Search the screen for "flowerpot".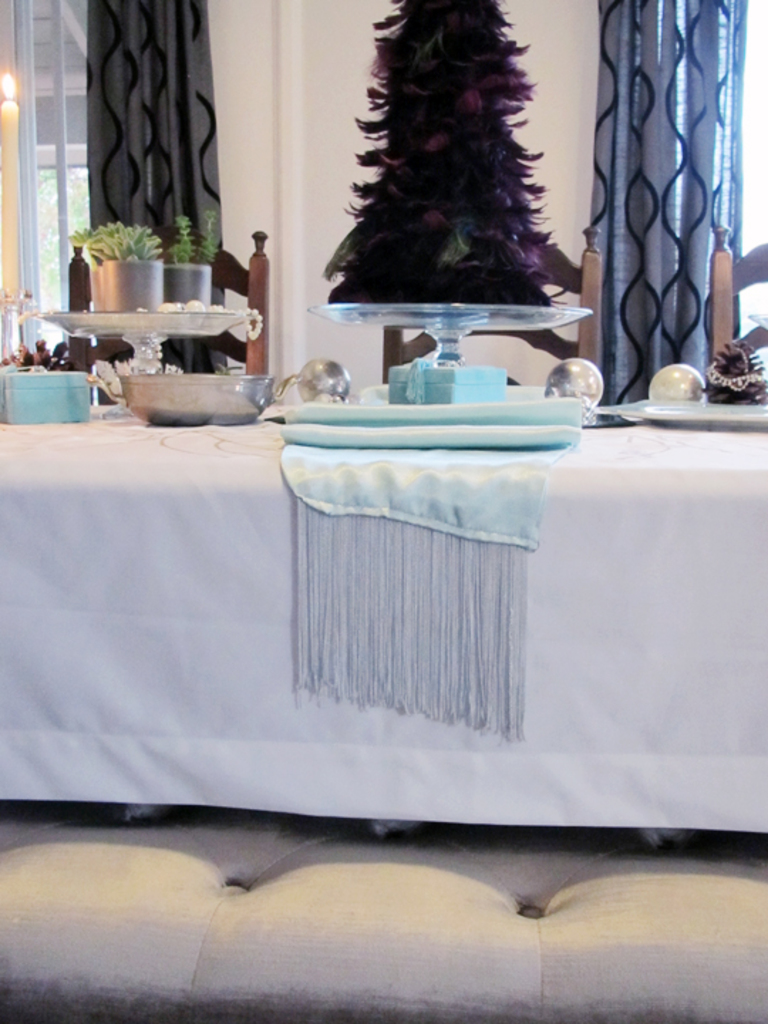
Found at rect(102, 257, 164, 313).
